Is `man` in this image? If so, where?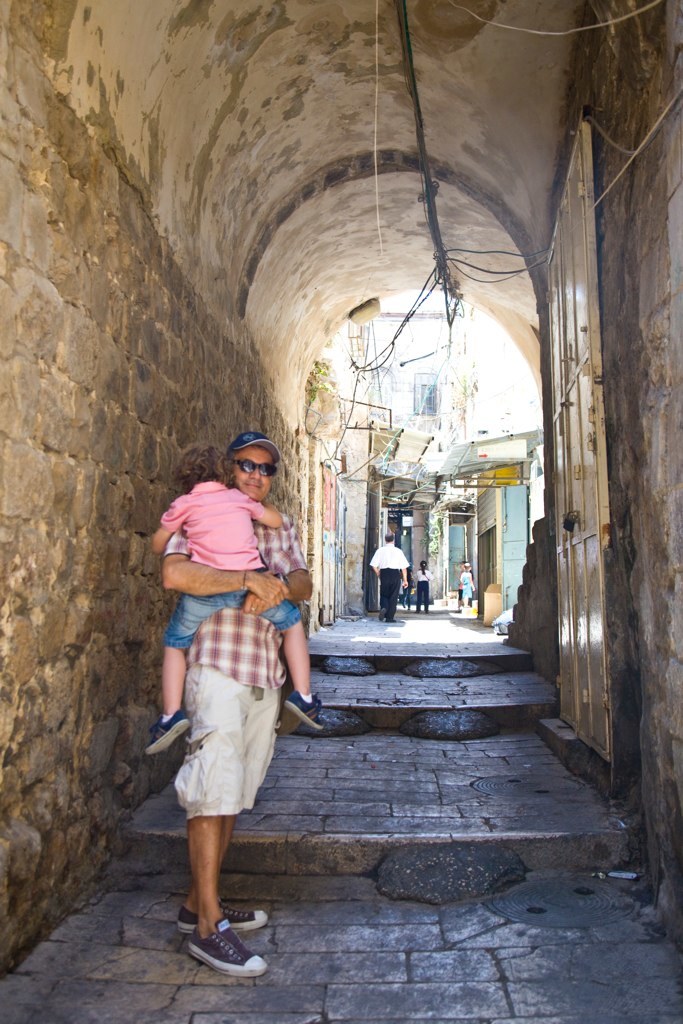
Yes, at left=369, top=525, right=413, bottom=625.
